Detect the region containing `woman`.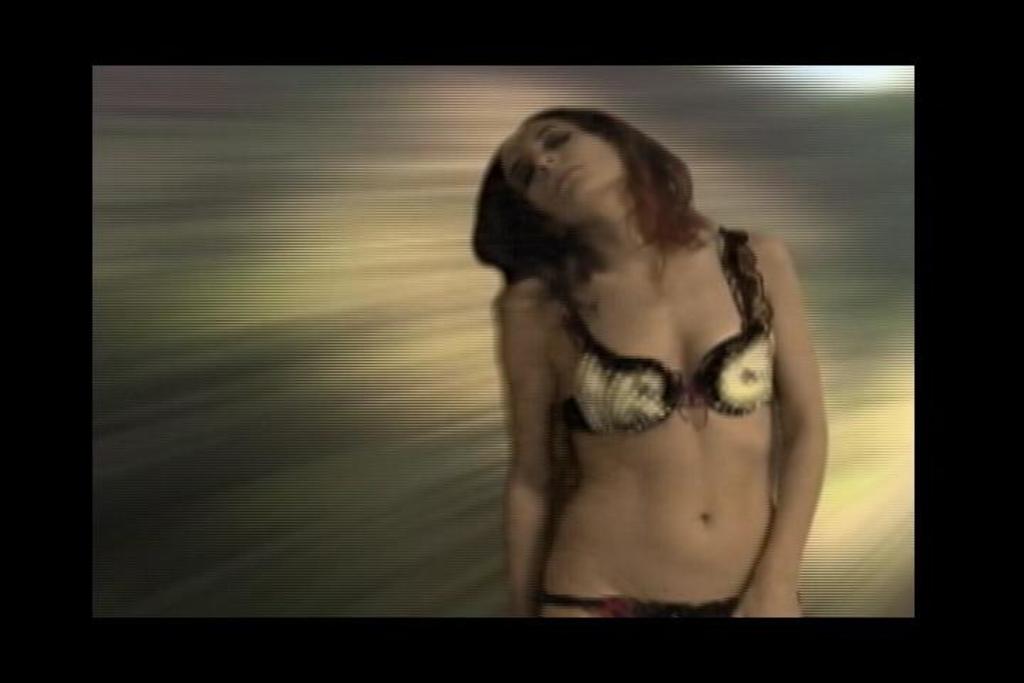
box=[448, 53, 843, 640].
